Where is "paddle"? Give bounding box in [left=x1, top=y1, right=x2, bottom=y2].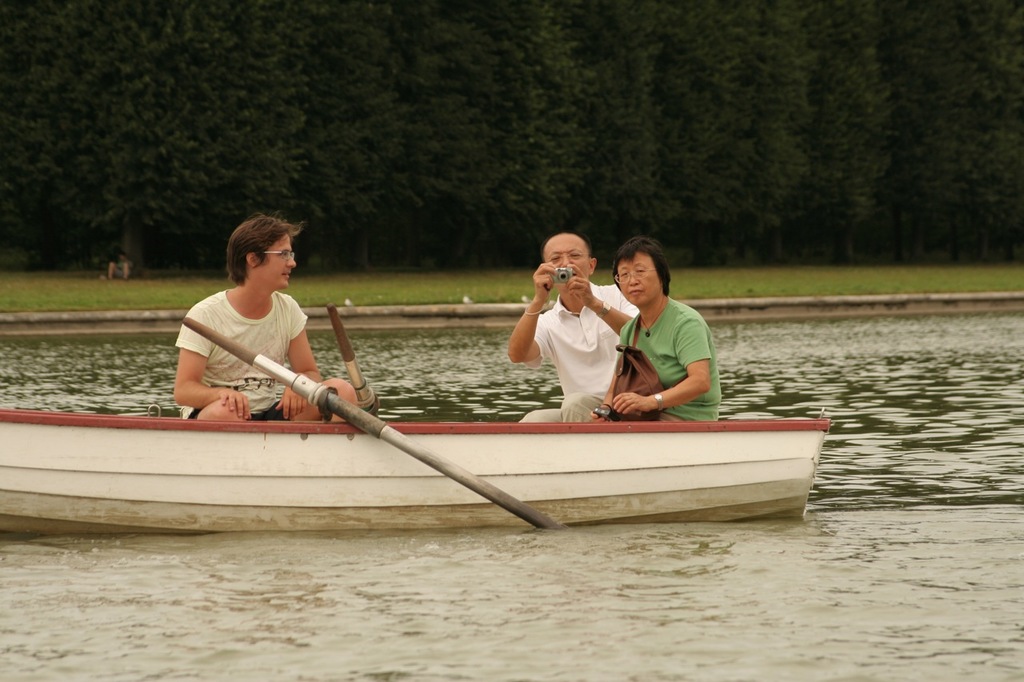
[left=187, top=301, right=548, bottom=544].
